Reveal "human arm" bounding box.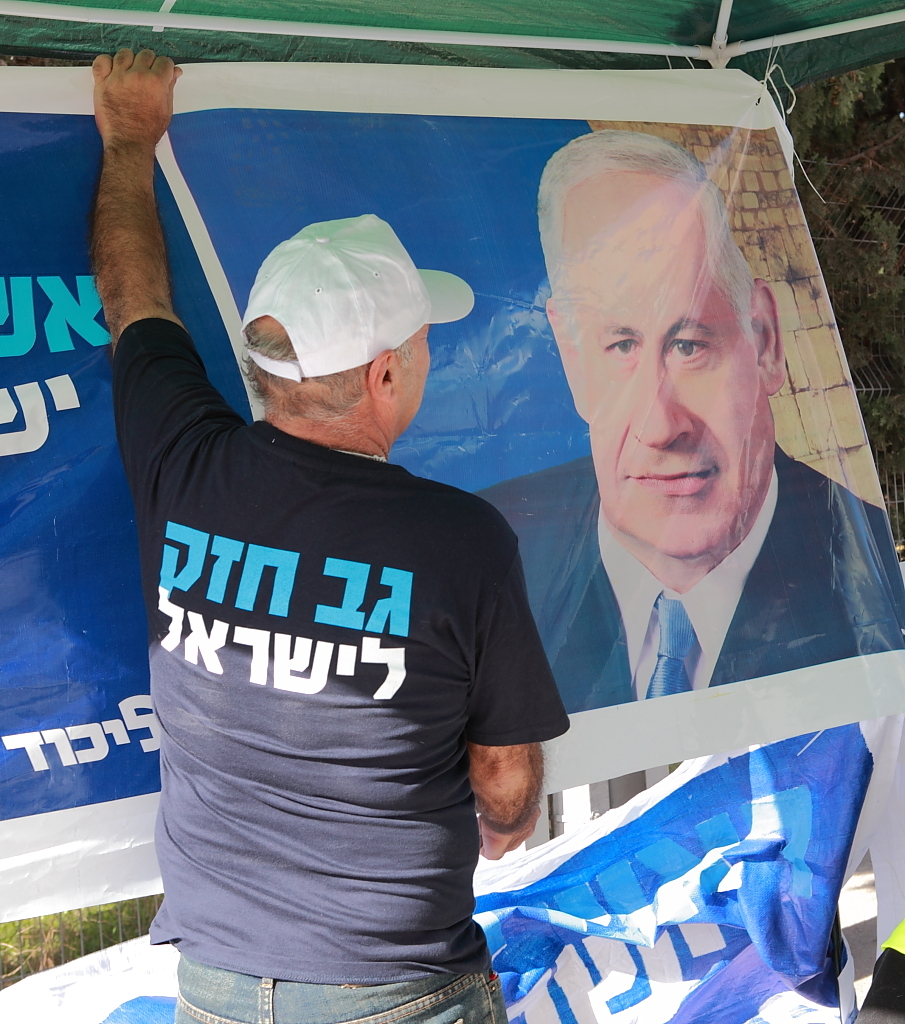
Revealed: bbox=[475, 501, 572, 864].
